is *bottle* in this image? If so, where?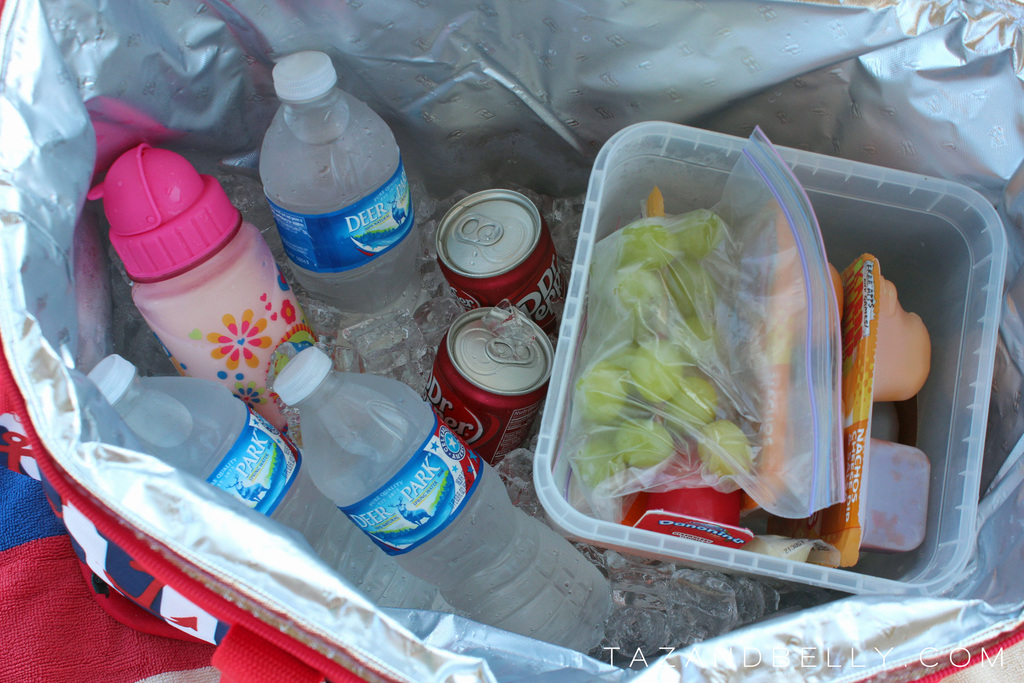
Yes, at [x1=79, y1=146, x2=301, y2=459].
